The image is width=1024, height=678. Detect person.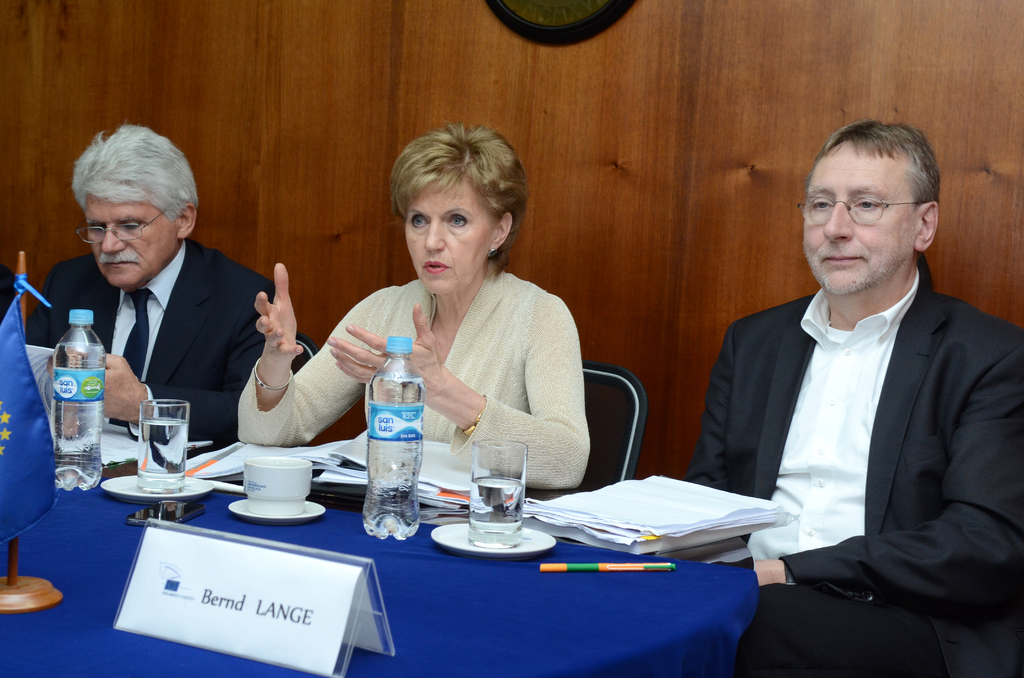
Detection: <region>35, 127, 276, 438</region>.
